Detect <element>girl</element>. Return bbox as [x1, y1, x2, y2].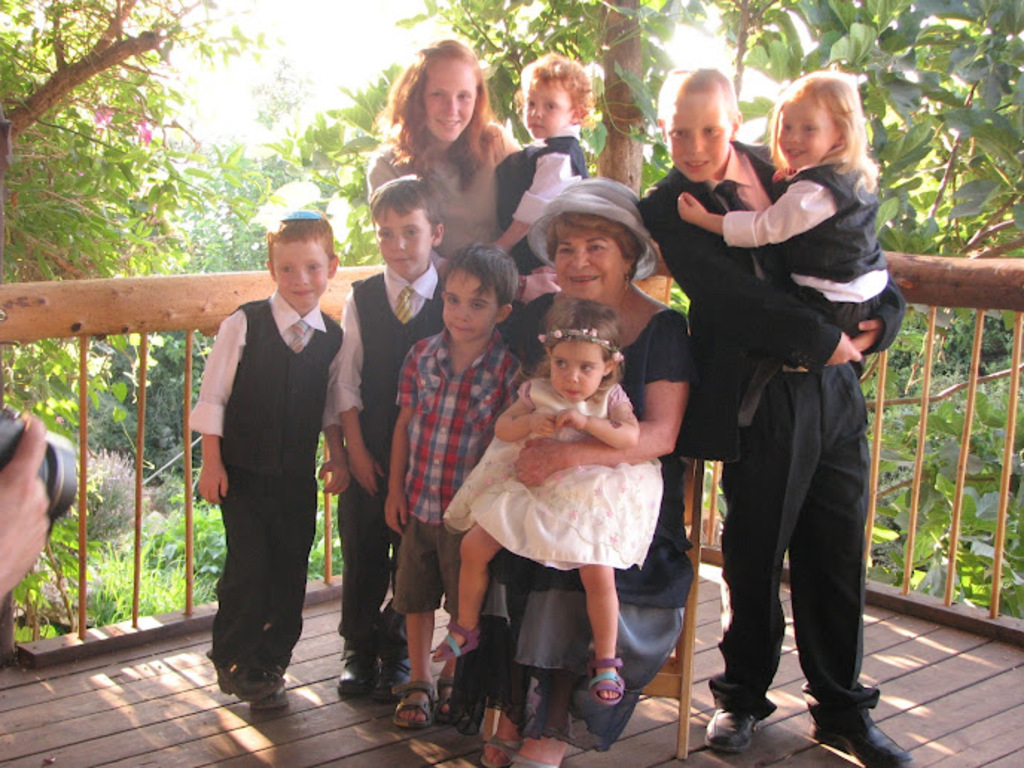
[441, 298, 667, 701].
